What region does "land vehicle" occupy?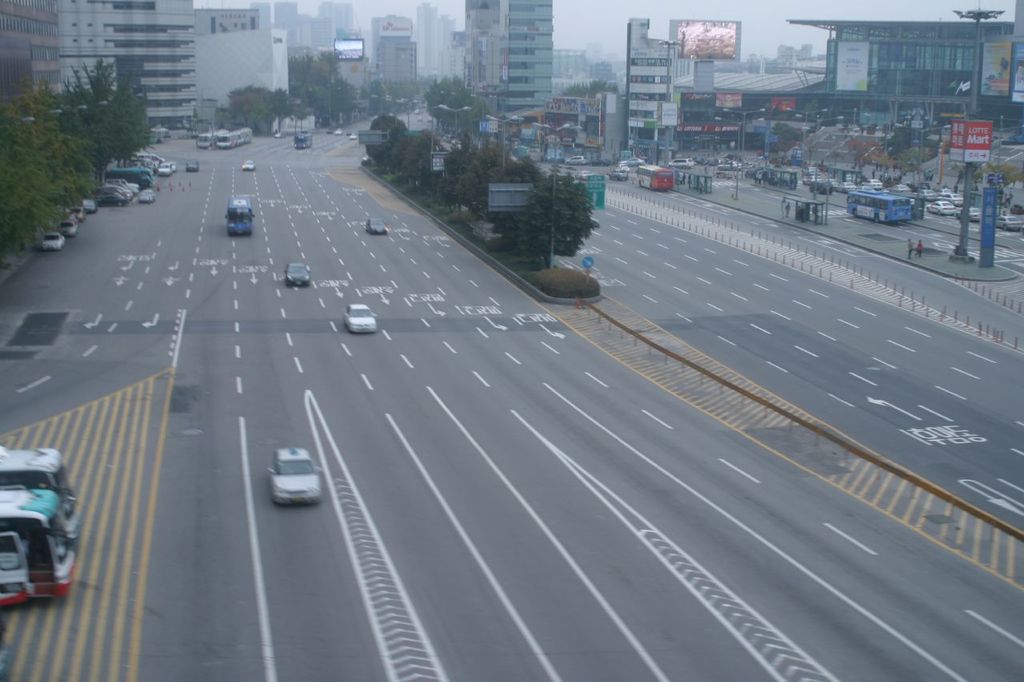
x1=94 y1=176 x2=139 y2=209.
